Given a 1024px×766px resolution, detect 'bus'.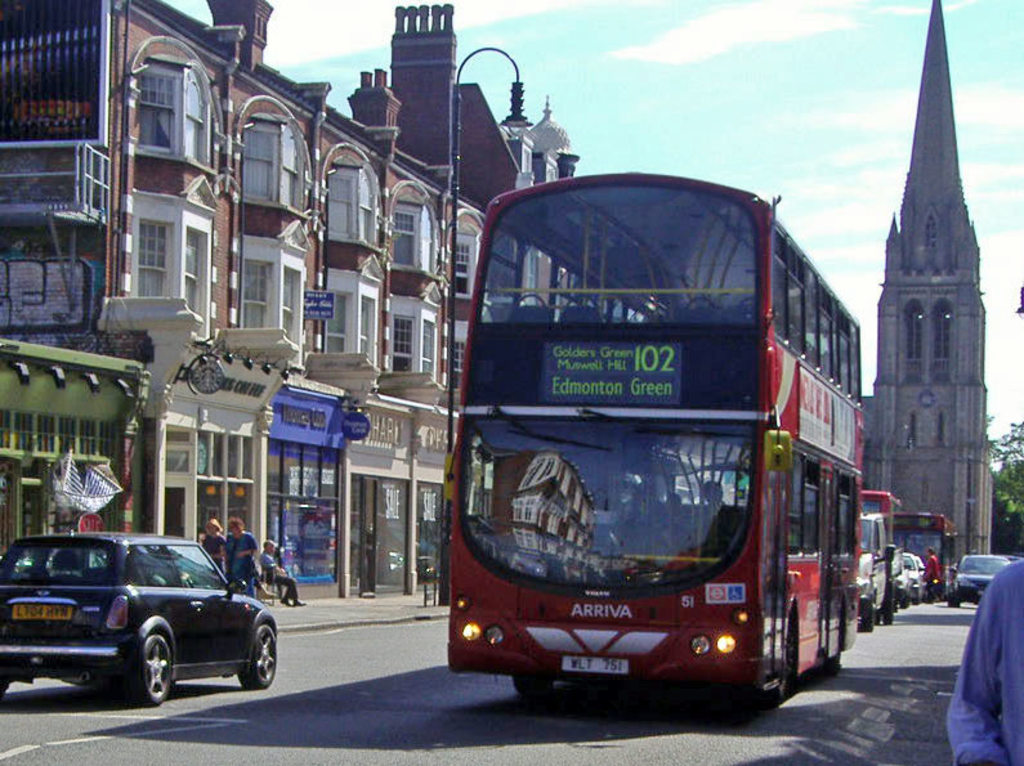
[887,512,962,573].
